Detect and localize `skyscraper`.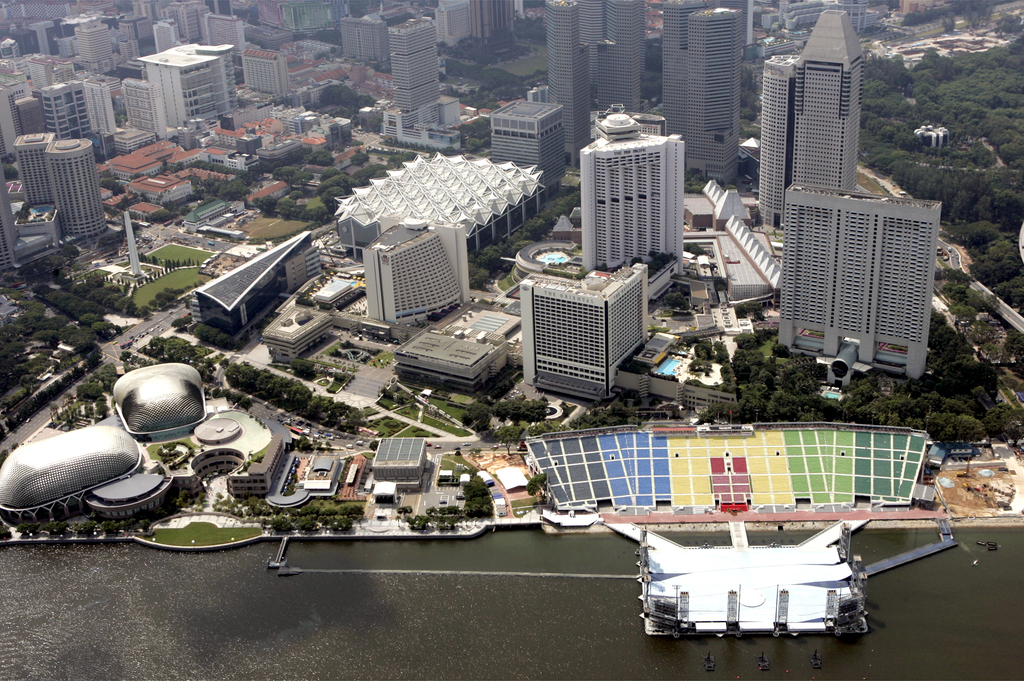
Localized at BBox(152, 17, 179, 55).
